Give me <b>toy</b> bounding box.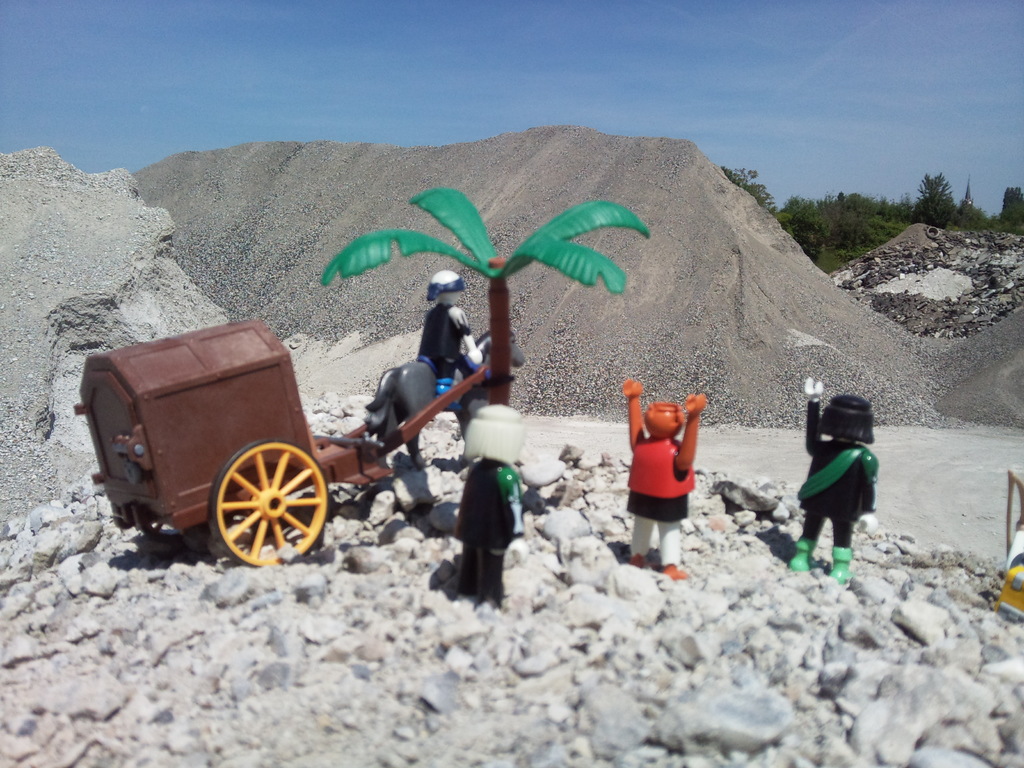
select_region(364, 326, 522, 468).
